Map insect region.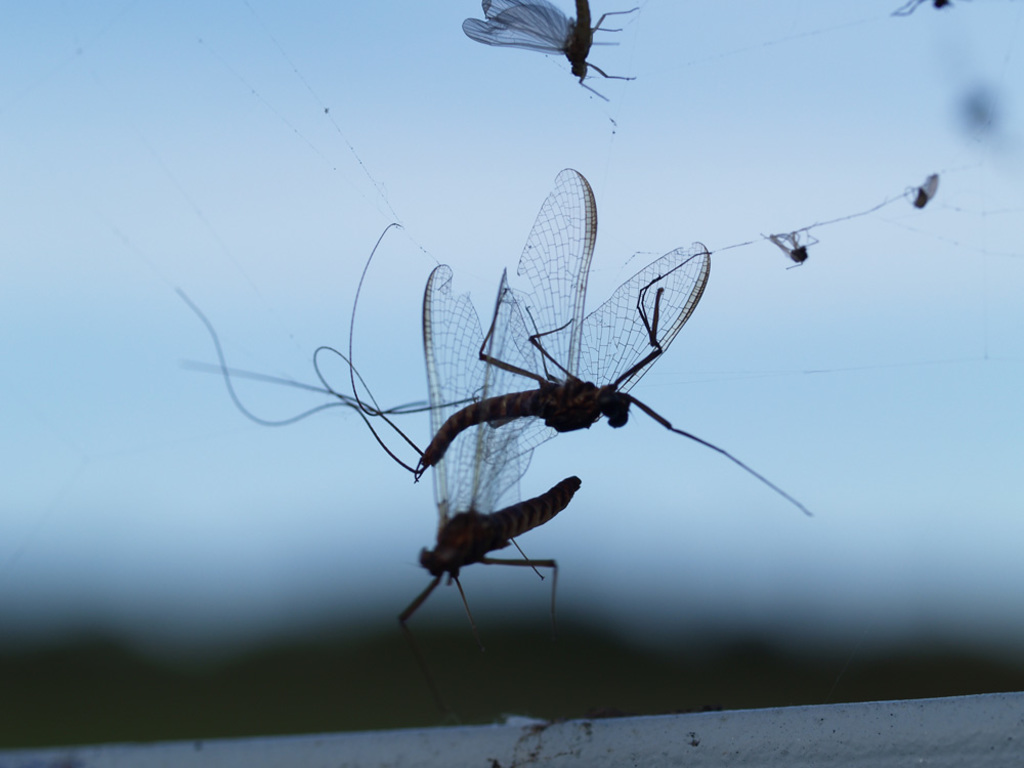
Mapped to (908,174,935,207).
